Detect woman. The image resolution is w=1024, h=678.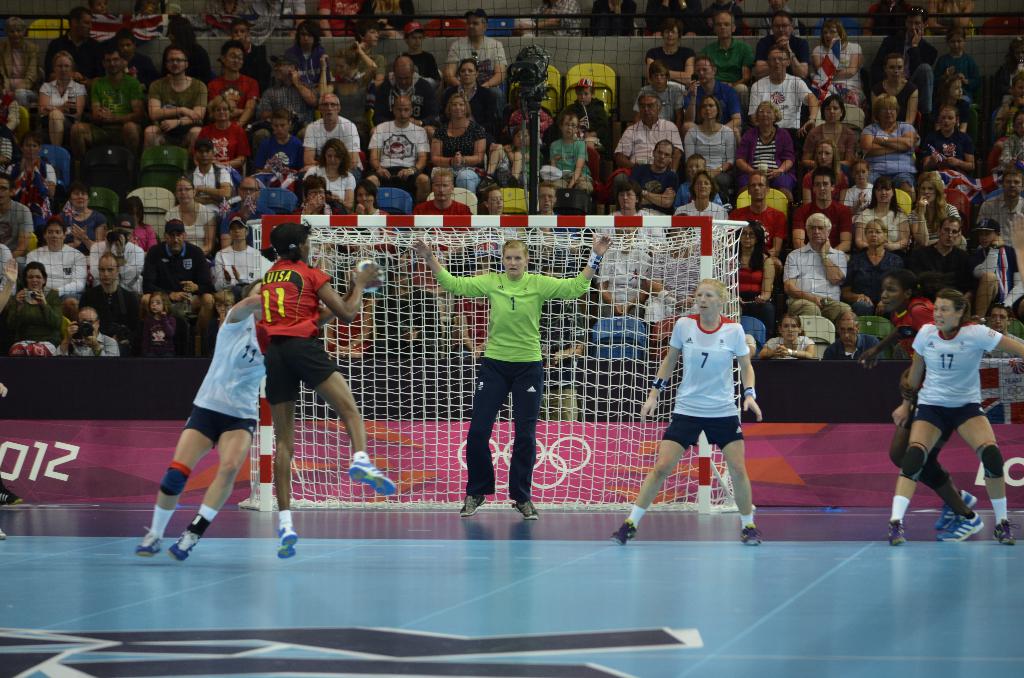
Rect(592, 0, 636, 42).
